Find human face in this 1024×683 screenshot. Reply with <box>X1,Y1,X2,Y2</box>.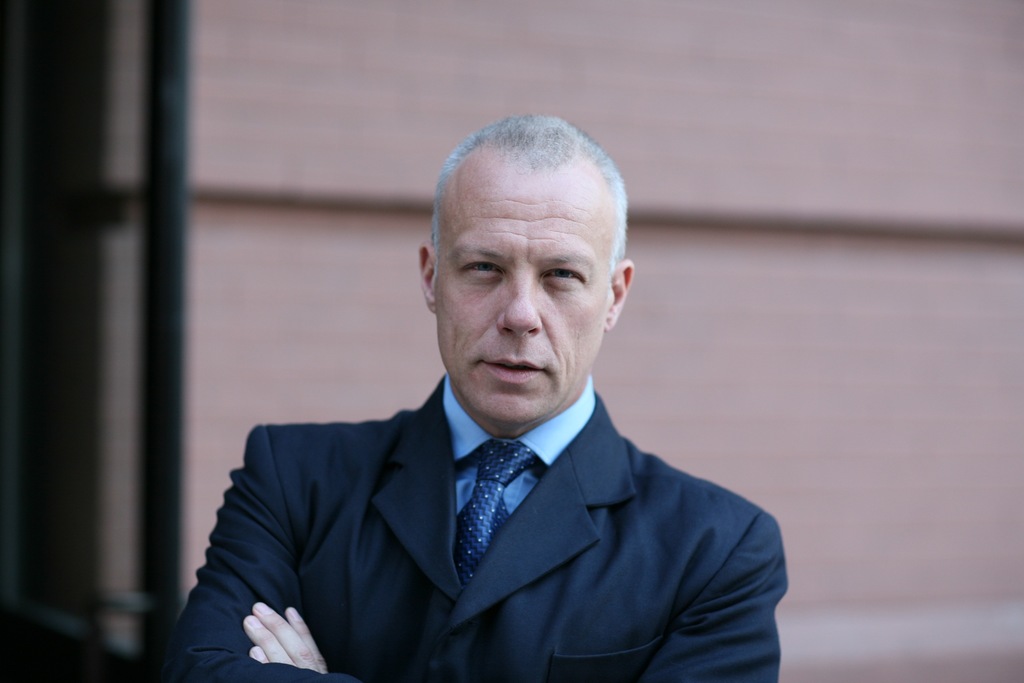
<box>435,175,612,435</box>.
